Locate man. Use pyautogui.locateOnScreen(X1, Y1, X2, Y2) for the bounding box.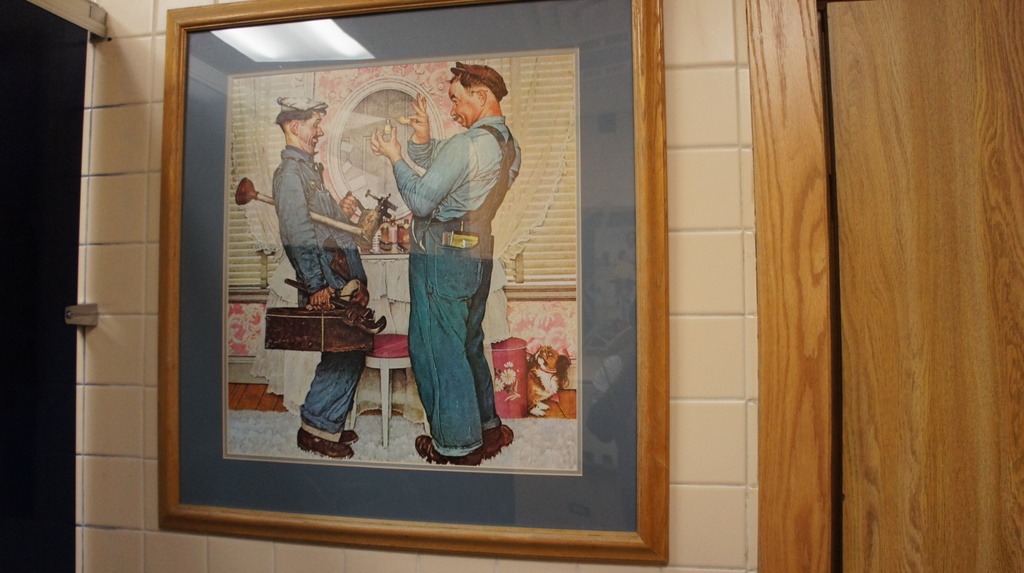
pyautogui.locateOnScreen(268, 93, 374, 458).
